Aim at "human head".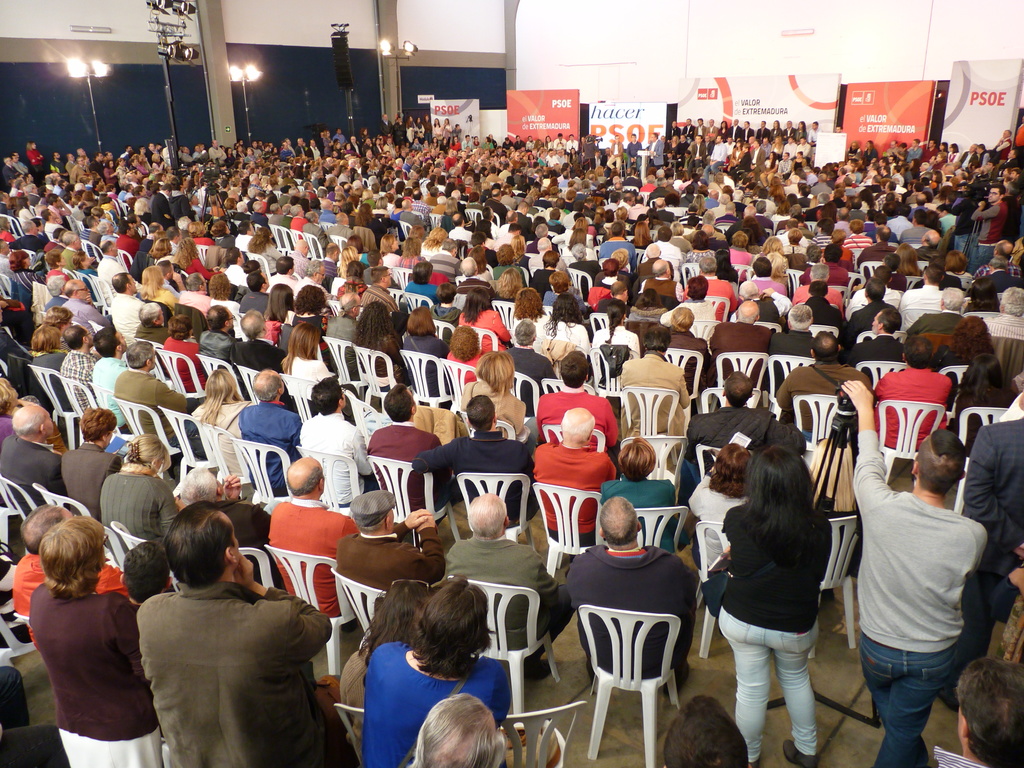
Aimed at (left=595, top=490, right=644, bottom=546).
